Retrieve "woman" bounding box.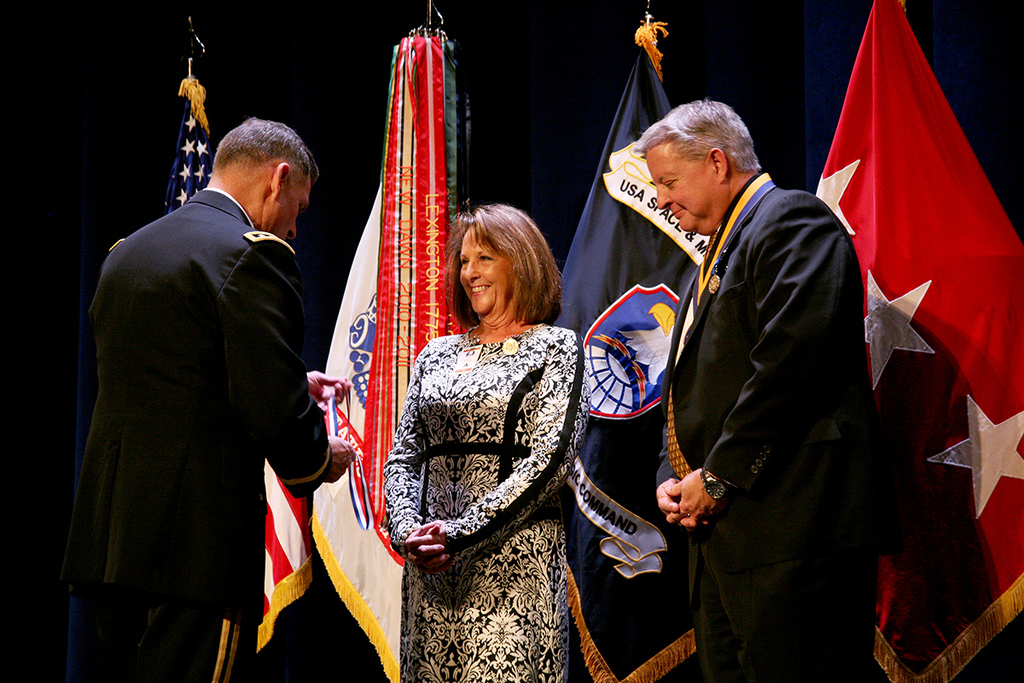
Bounding box: 393:178:591:639.
